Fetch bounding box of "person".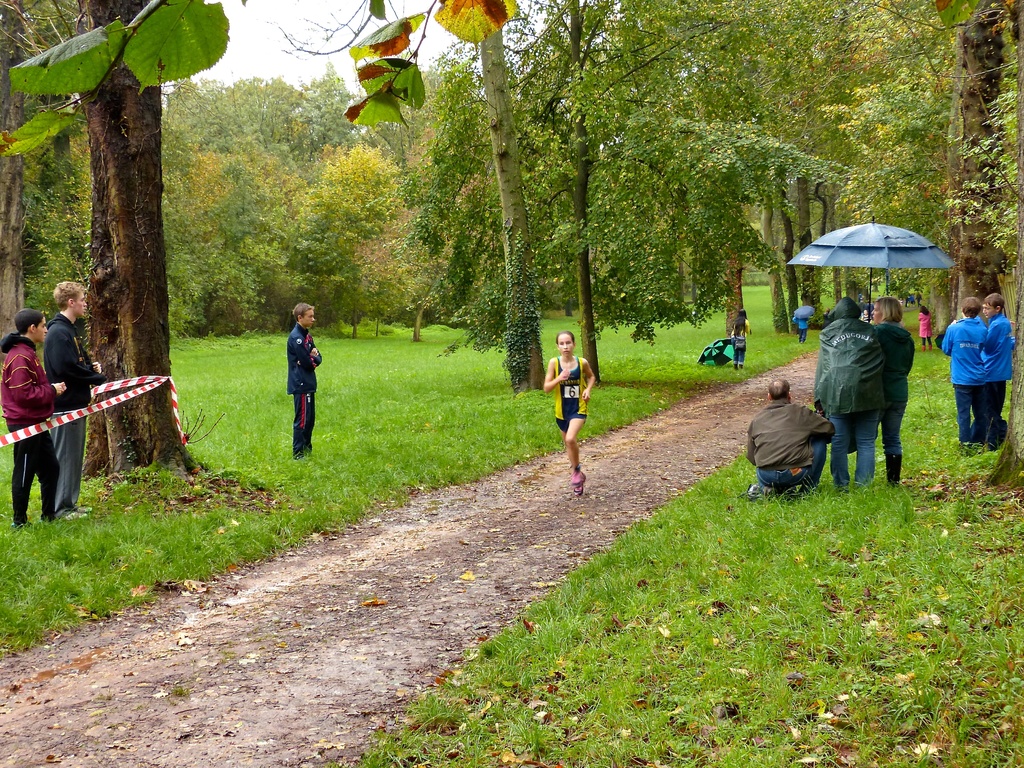
Bbox: left=864, top=304, right=915, bottom=501.
